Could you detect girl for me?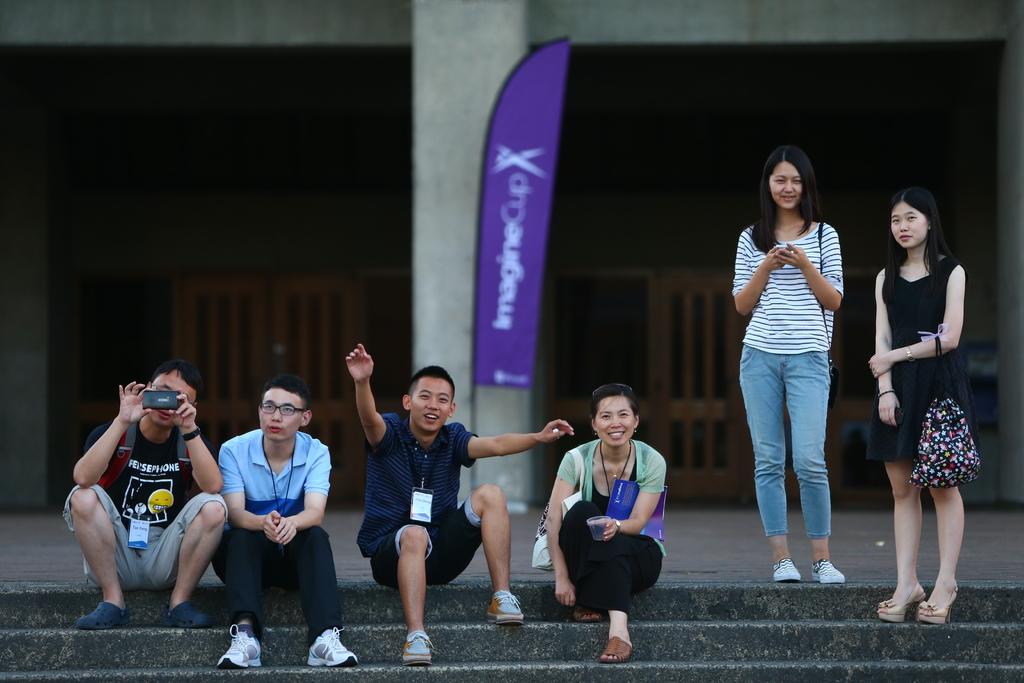
Detection result: detection(867, 190, 982, 625).
